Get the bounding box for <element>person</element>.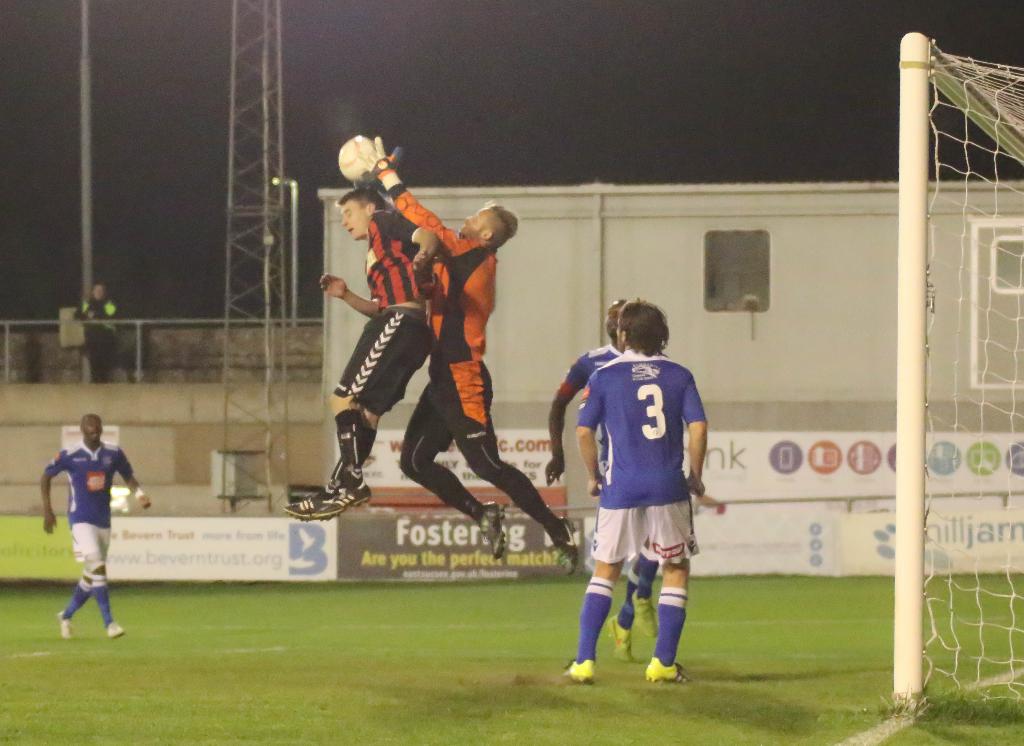
37 411 154 635.
